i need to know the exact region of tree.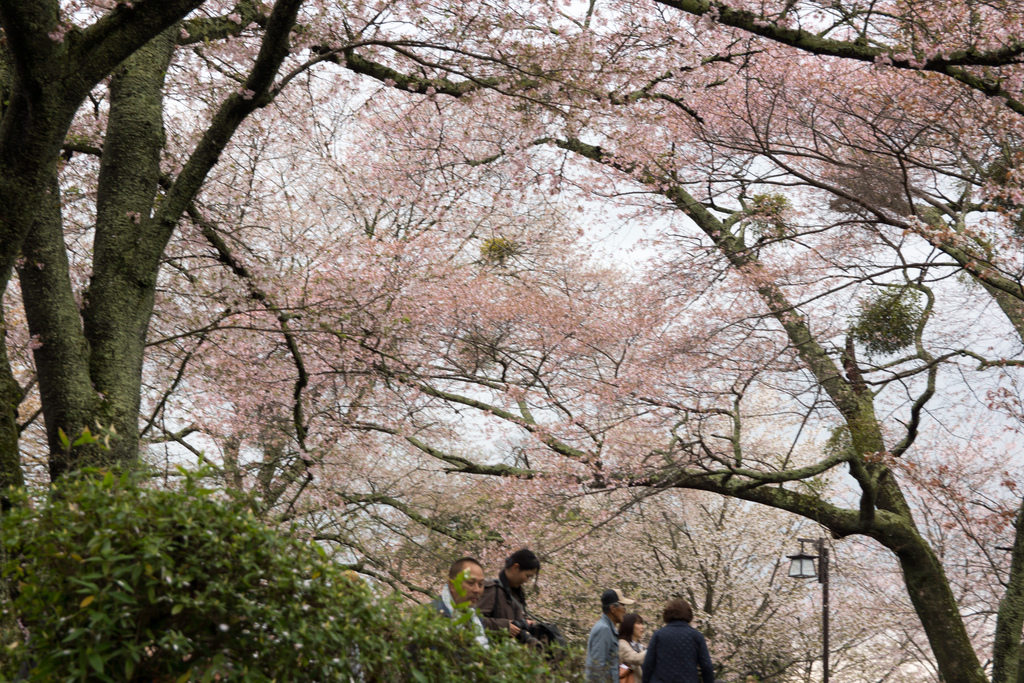
Region: [435,0,1023,682].
